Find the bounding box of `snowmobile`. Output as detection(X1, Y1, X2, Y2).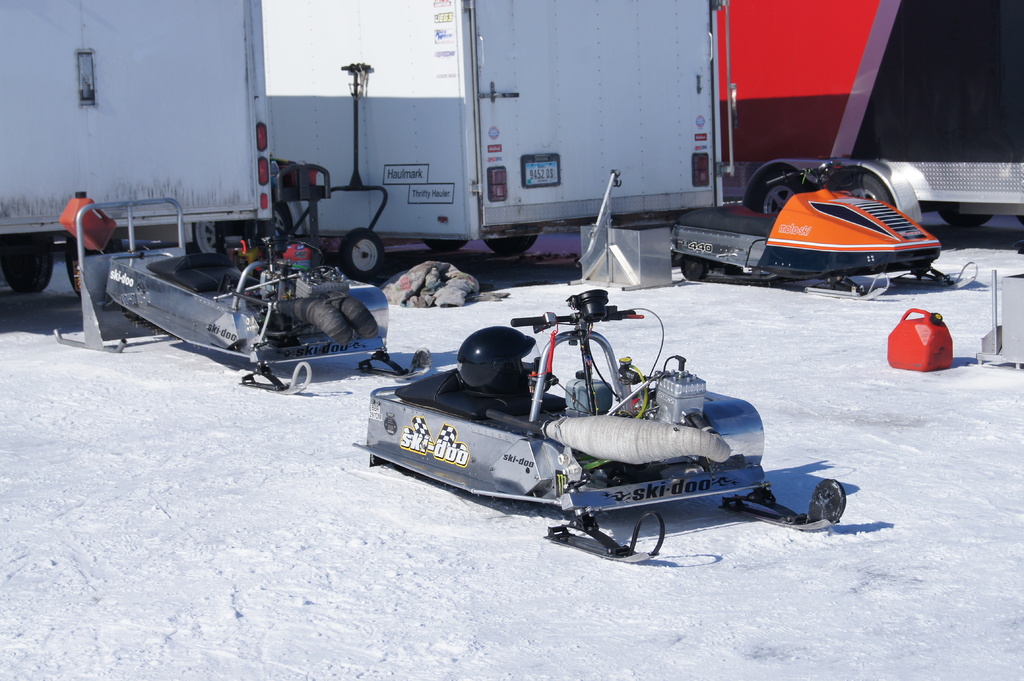
detection(54, 188, 433, 397).
